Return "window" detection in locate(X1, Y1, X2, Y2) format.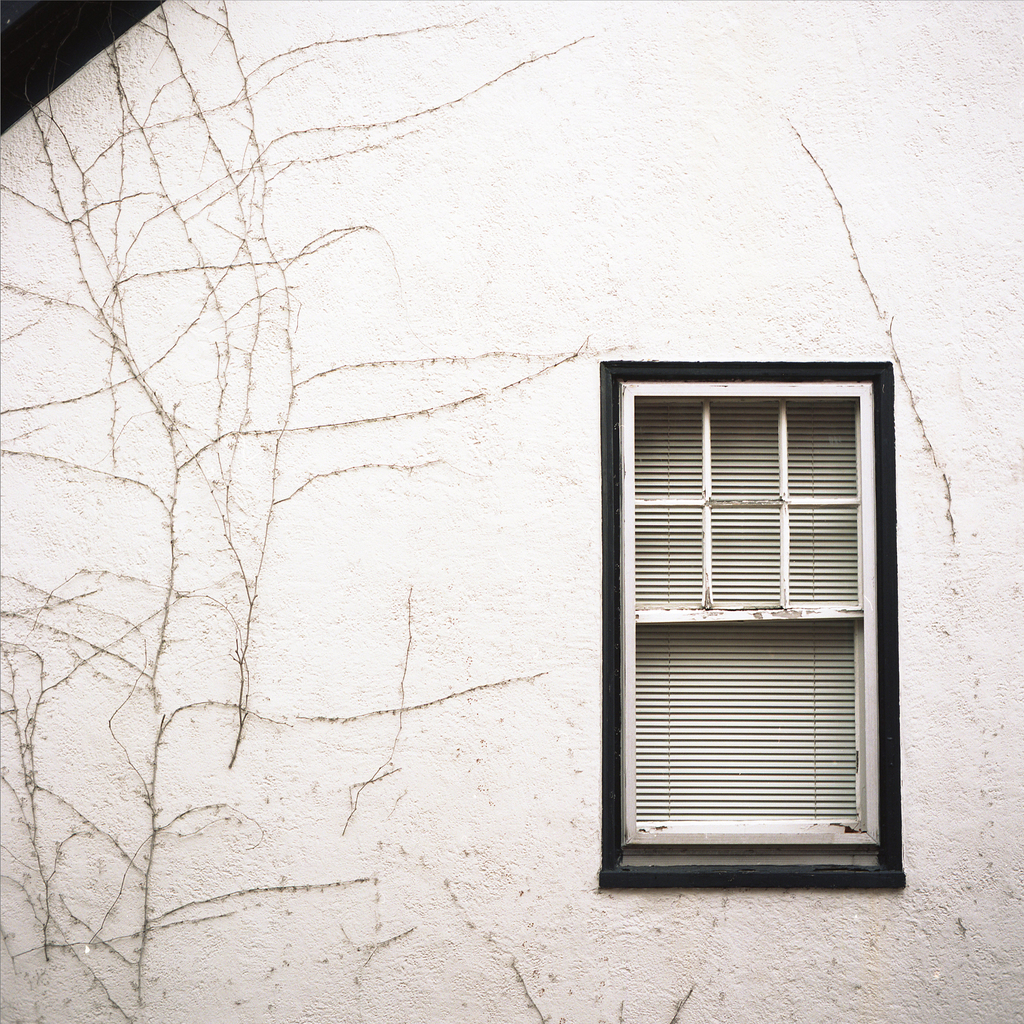
locate(593, 351, 910, 892).
